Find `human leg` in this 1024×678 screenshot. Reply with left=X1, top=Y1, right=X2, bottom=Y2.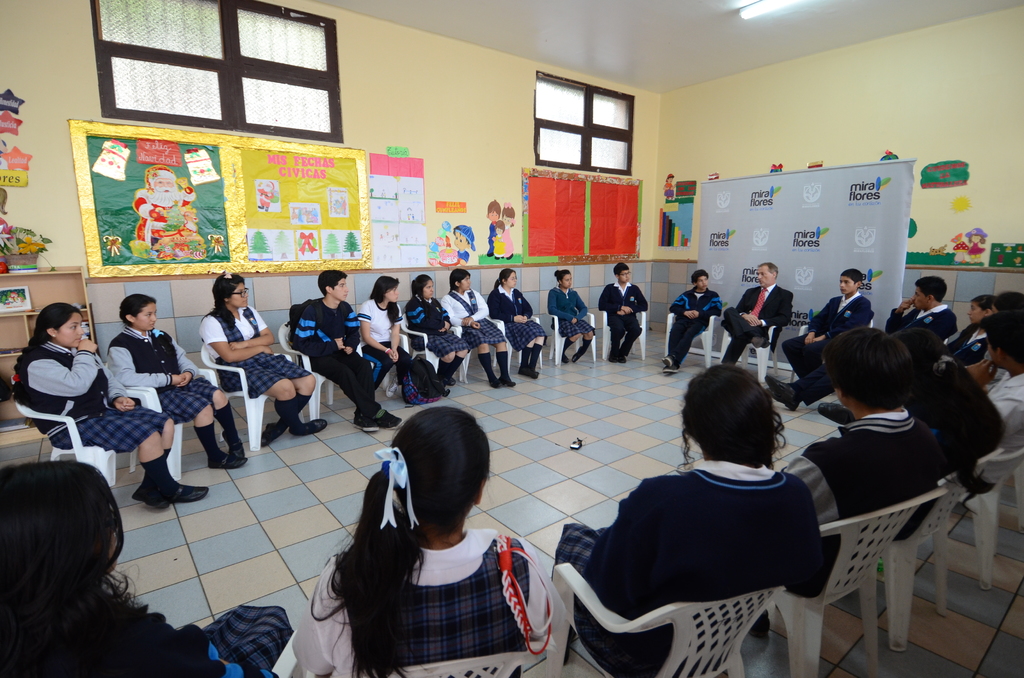
left=534, top=318, right=546, bottom=373.
